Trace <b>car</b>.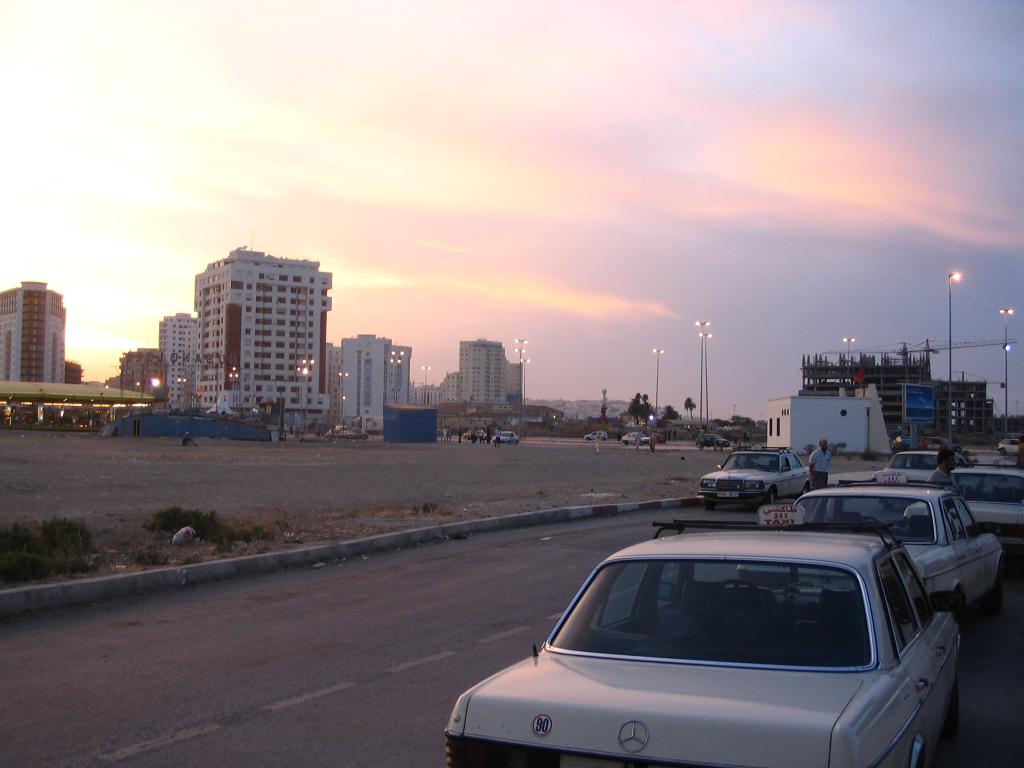
Traced to box(584, 428, 609, 442).
